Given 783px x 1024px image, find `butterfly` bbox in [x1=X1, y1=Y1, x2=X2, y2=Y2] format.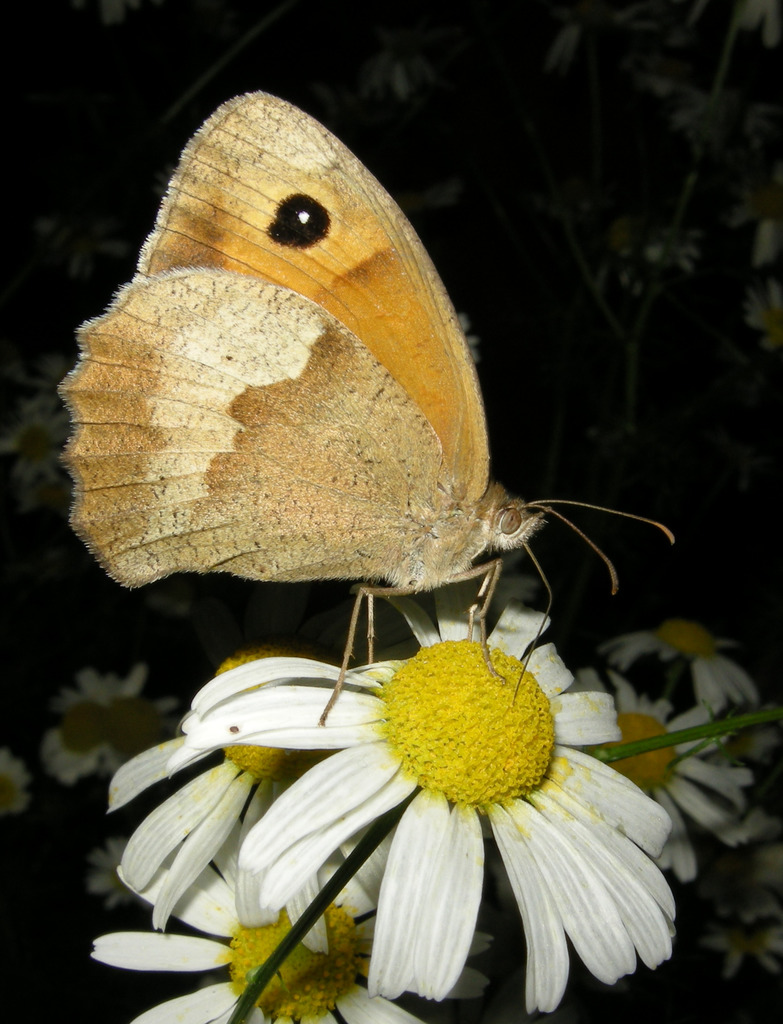
[x1=84, y1=97, x2=658, y2=771].
